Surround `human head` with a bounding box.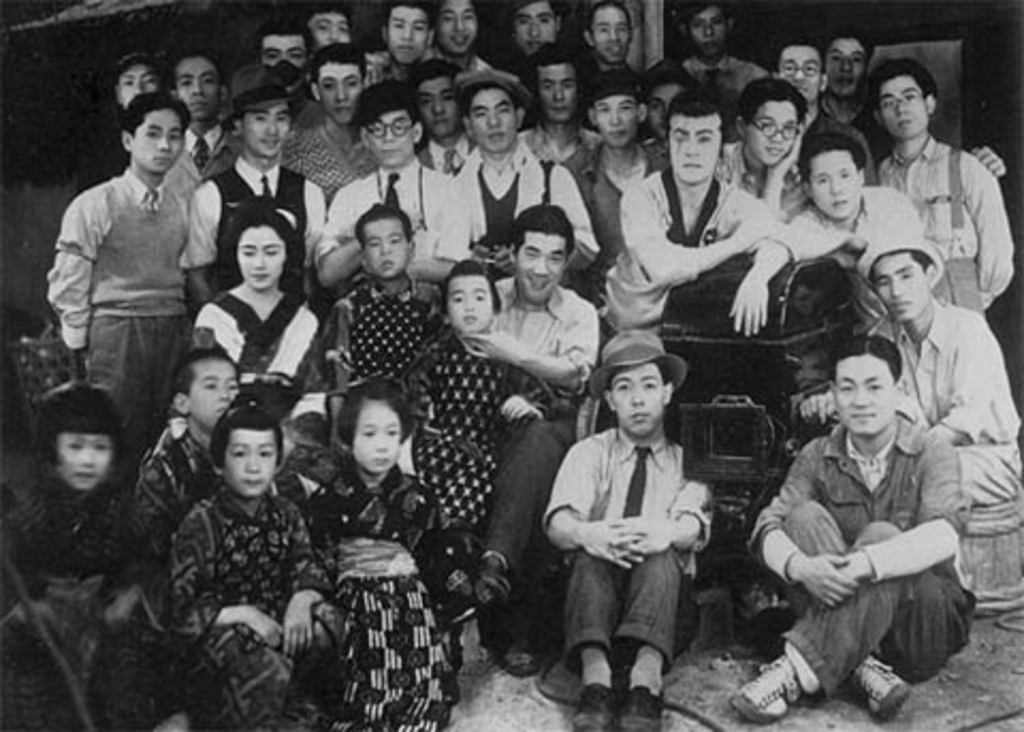
(585, 70, 646, 149).
